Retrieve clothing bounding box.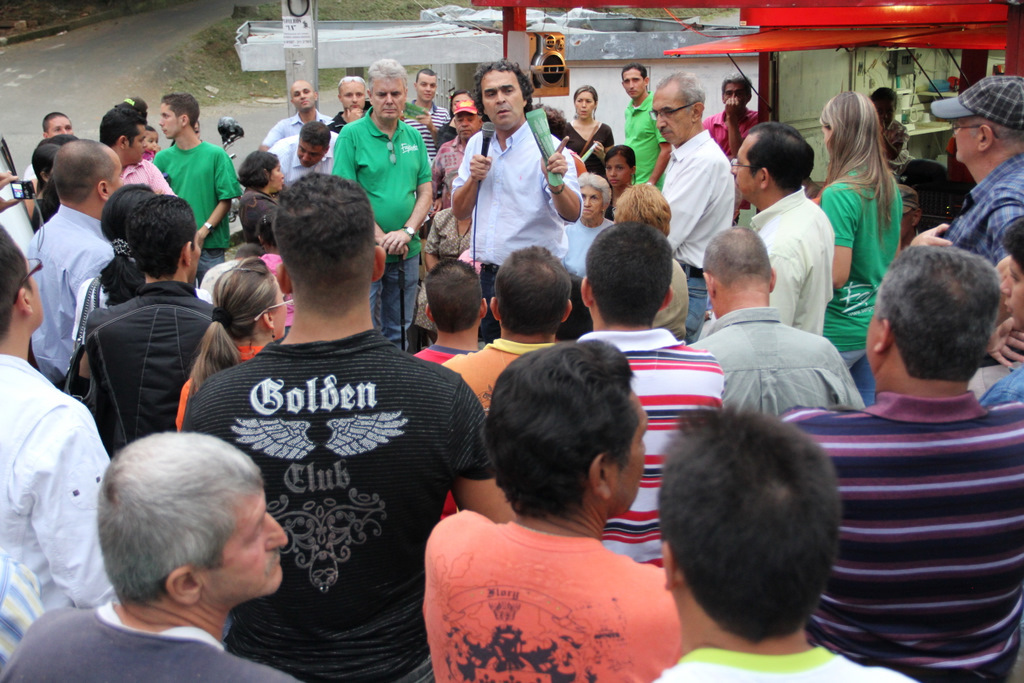
Bounding box: <region>340, 107, 428, 243</region>.
